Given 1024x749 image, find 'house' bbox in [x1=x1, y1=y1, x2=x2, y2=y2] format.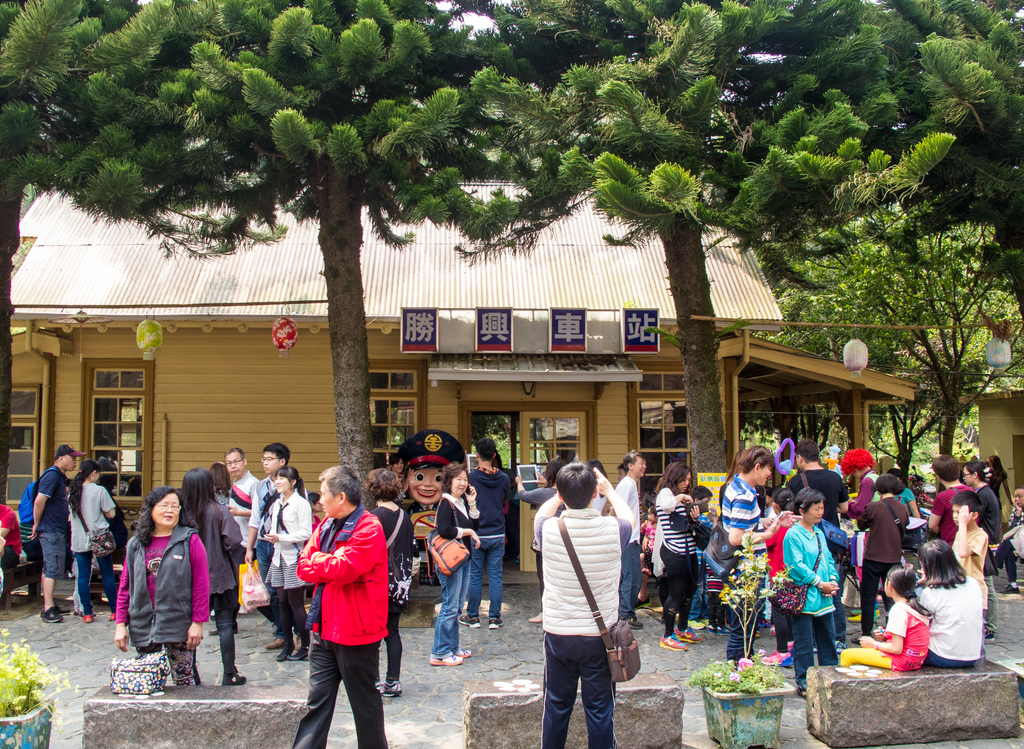
[x1=8, y1=177, x2=918, y2=576].
